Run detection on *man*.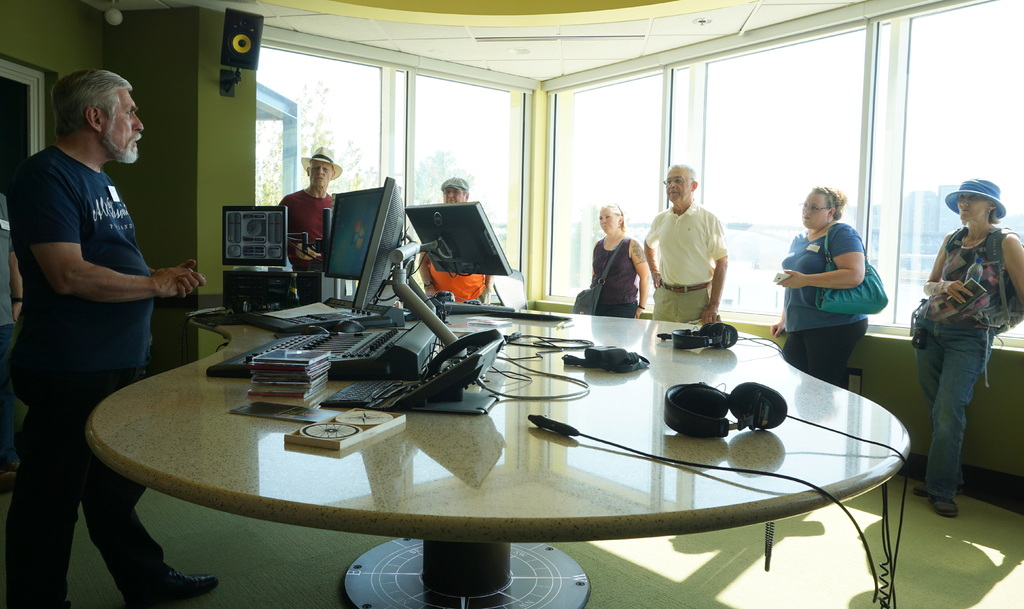
Result: 0:63:224:608.
